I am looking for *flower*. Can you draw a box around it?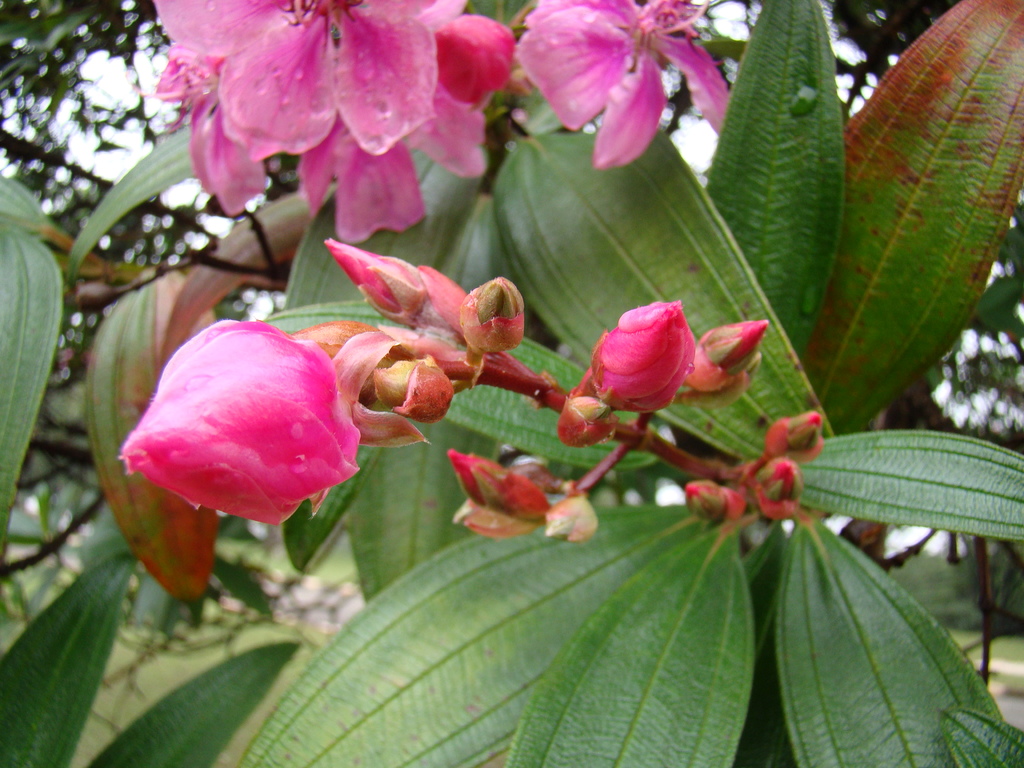
Sure, the bounding box is 761/417/824/457.
